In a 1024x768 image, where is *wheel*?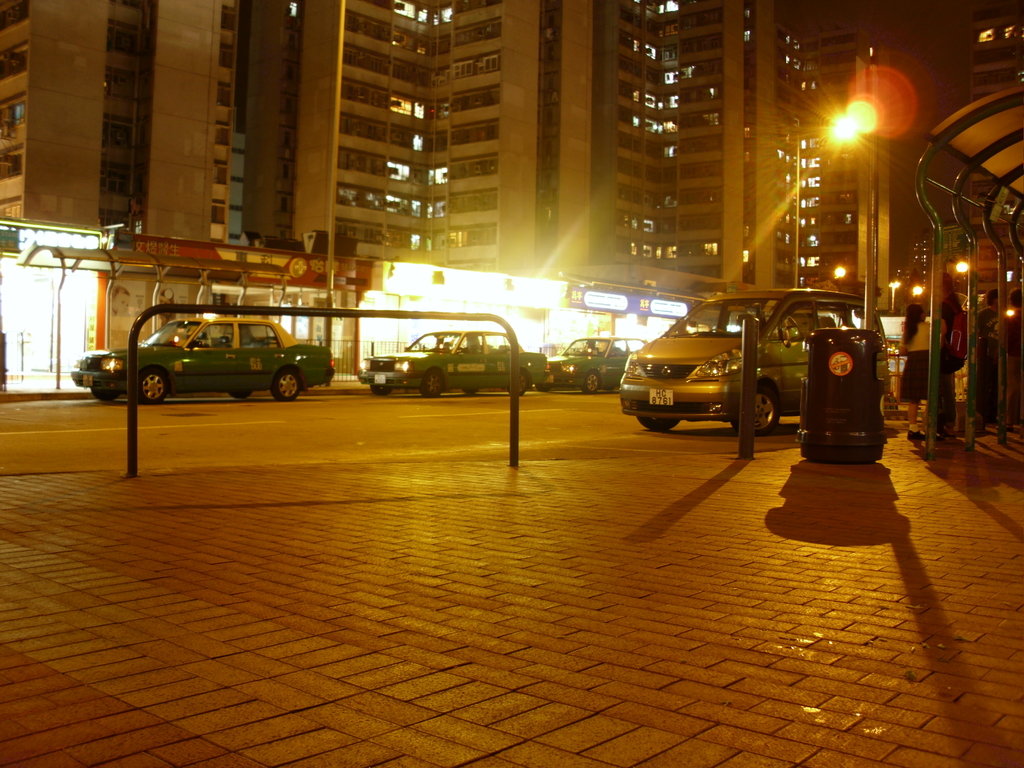
BBox(636, 415, 678, 428).
